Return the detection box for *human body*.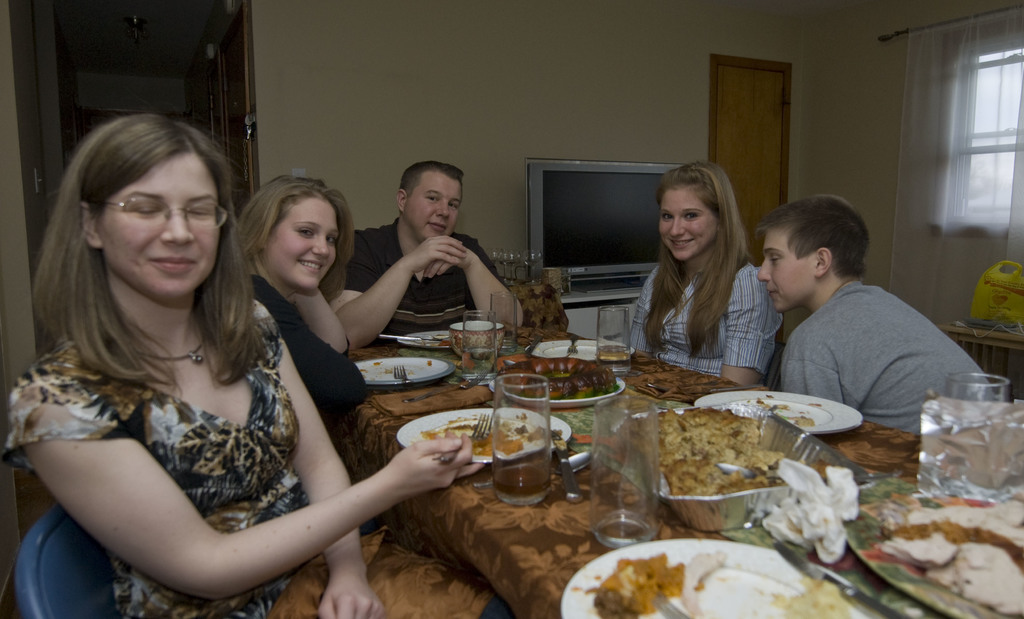
[233, 175, 369, 408].
